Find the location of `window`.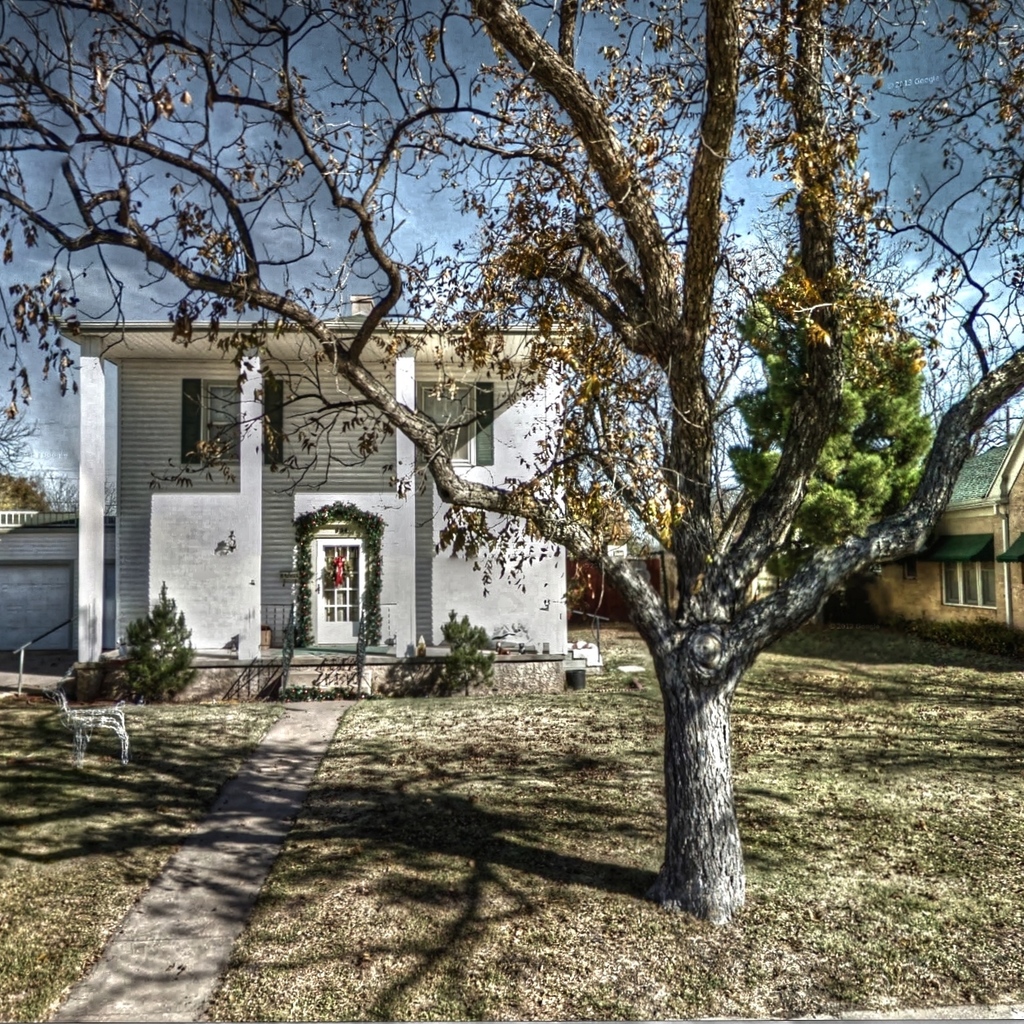
Location: x1=179, y1=376, x2=289, y2=465.
